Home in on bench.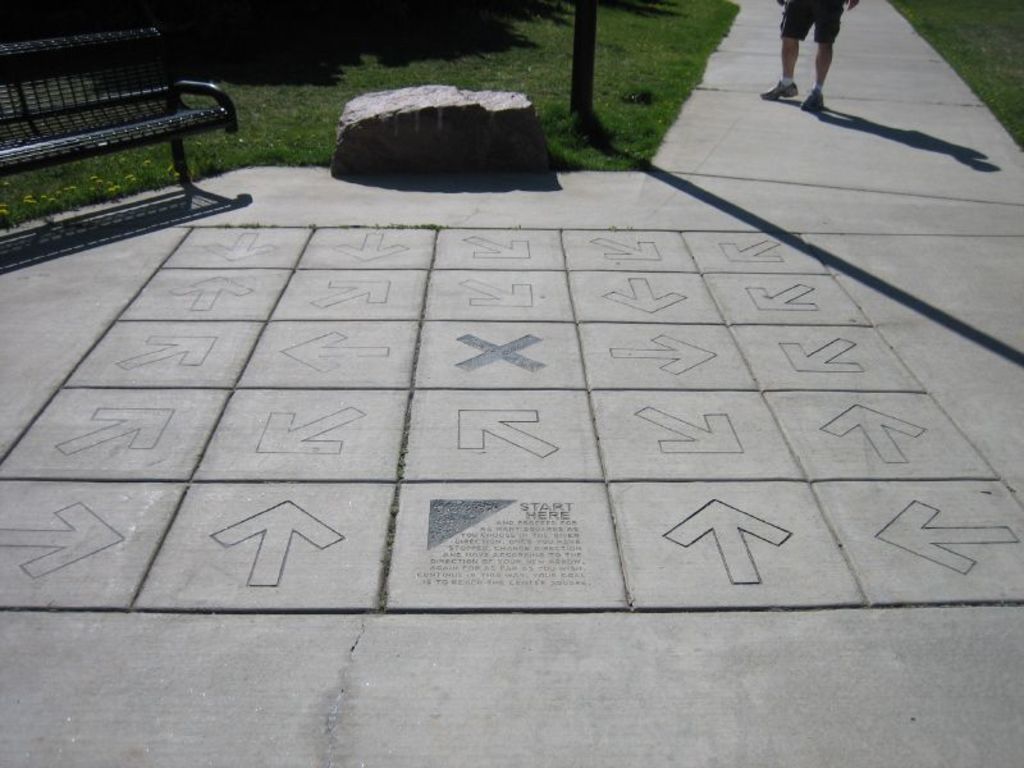
Homed in at [27,50,247,236].
